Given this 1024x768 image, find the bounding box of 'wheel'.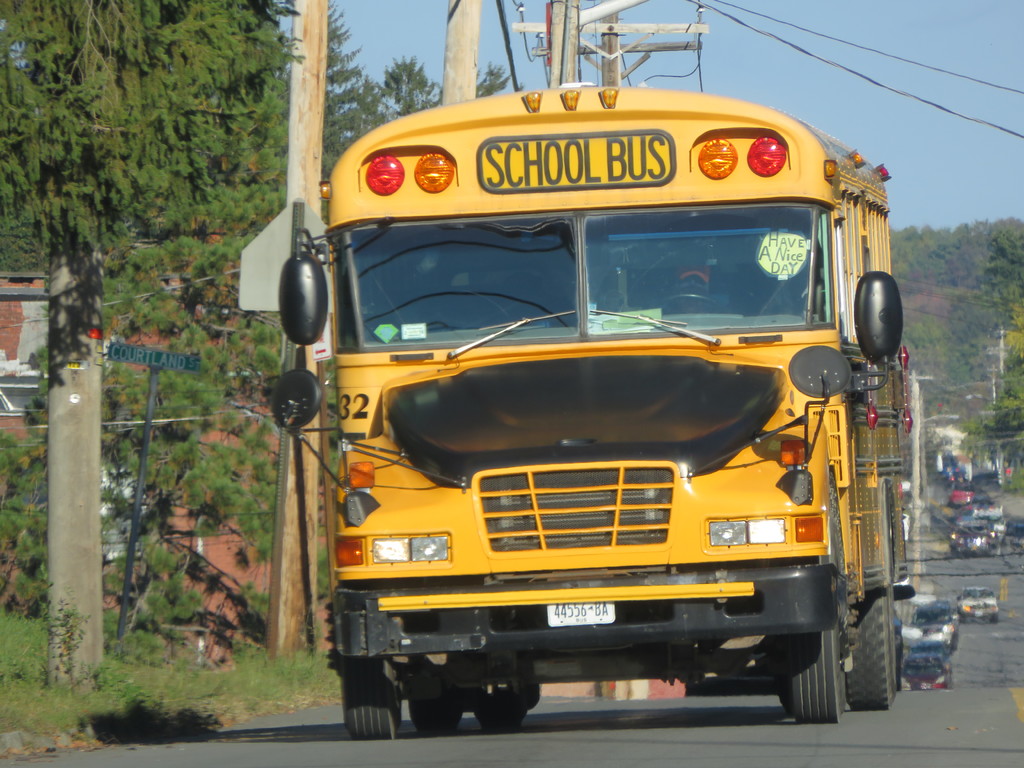
bbox=[327, 600, 399, 739].
